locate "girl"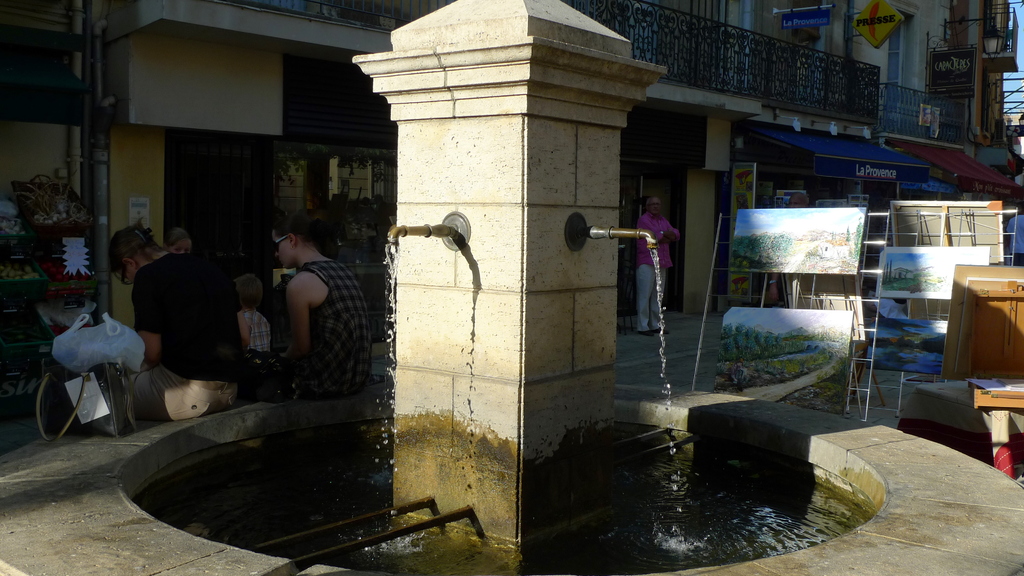
detection(105, 223, 230, 412)
